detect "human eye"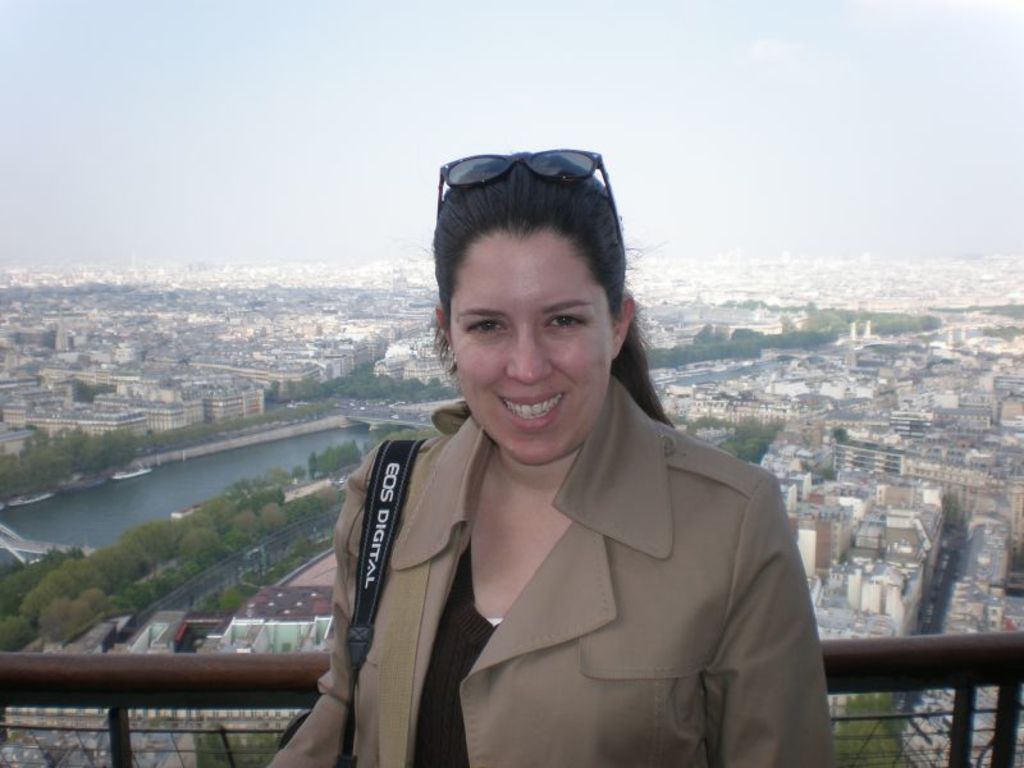
<region>535, 302, 594, 334</region>
